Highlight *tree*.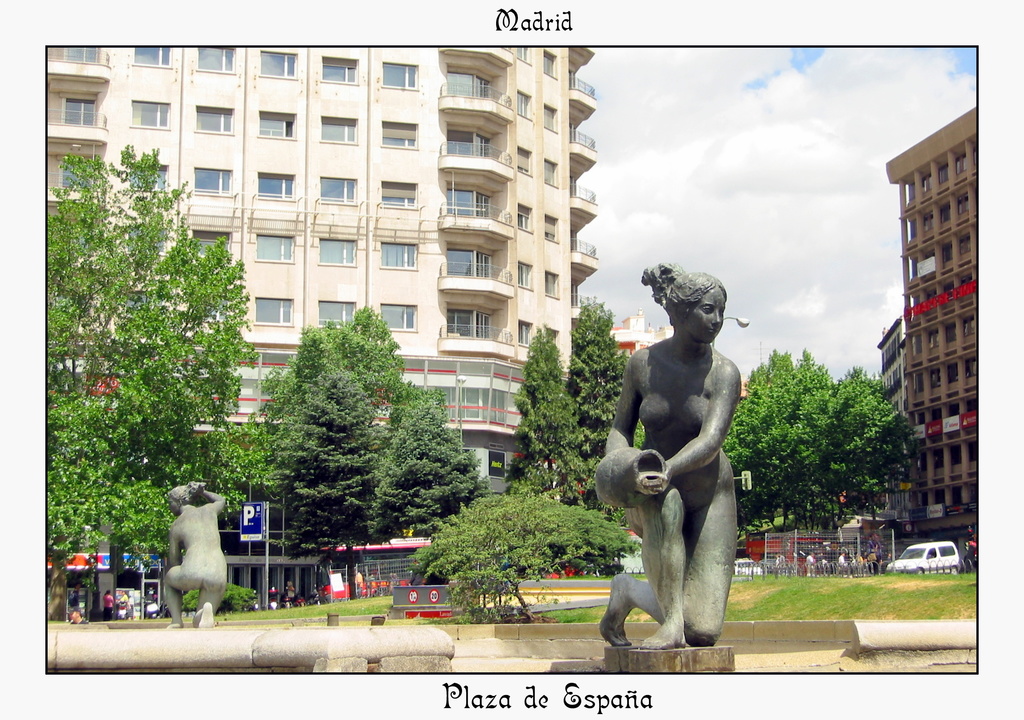
Highlighted region: [364,377,481,543].
